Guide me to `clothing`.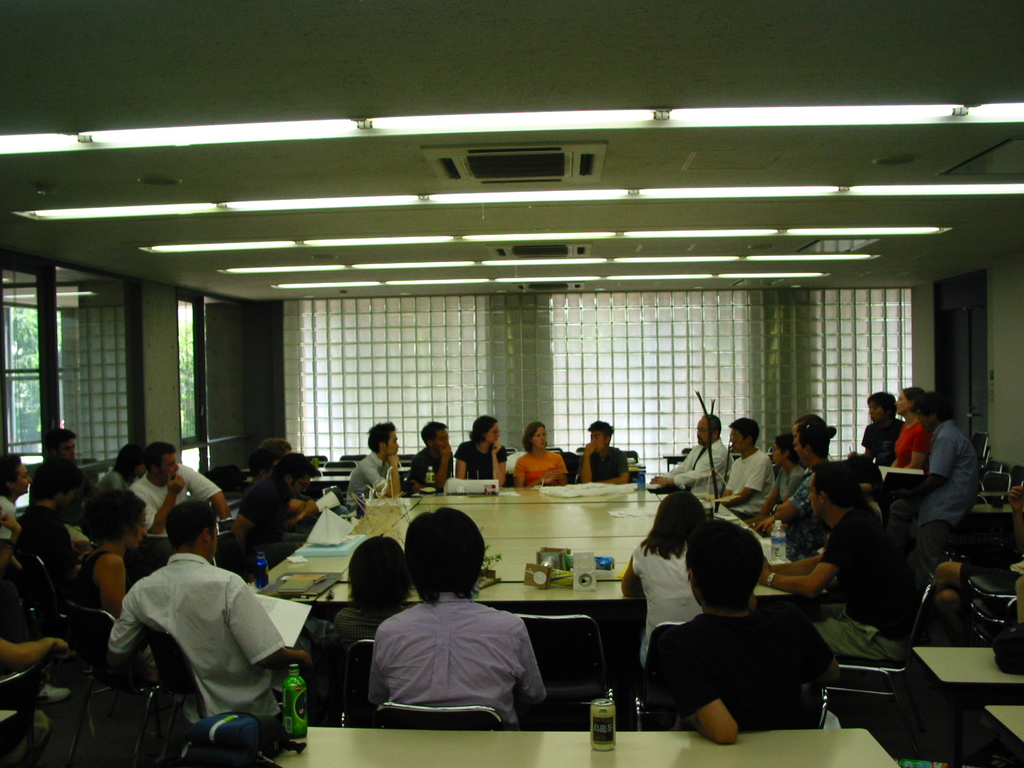
Guidance: region(799, 507, 914, 678).
